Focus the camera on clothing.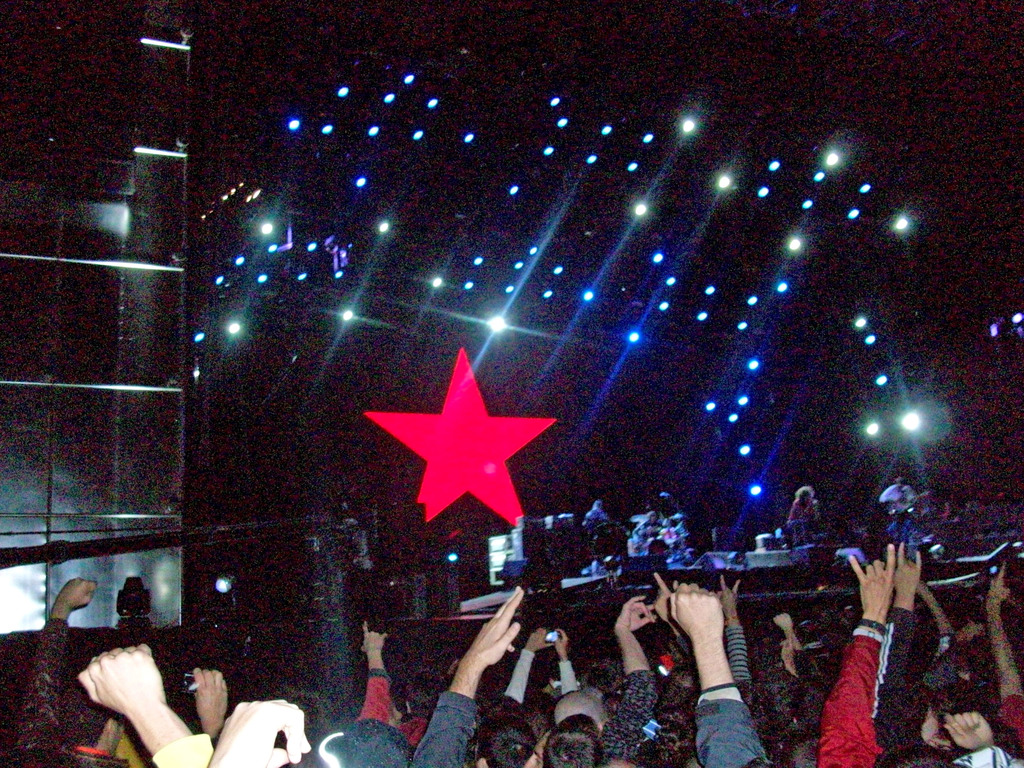
Focus region: l=412, t=700, r=472, b=763.
